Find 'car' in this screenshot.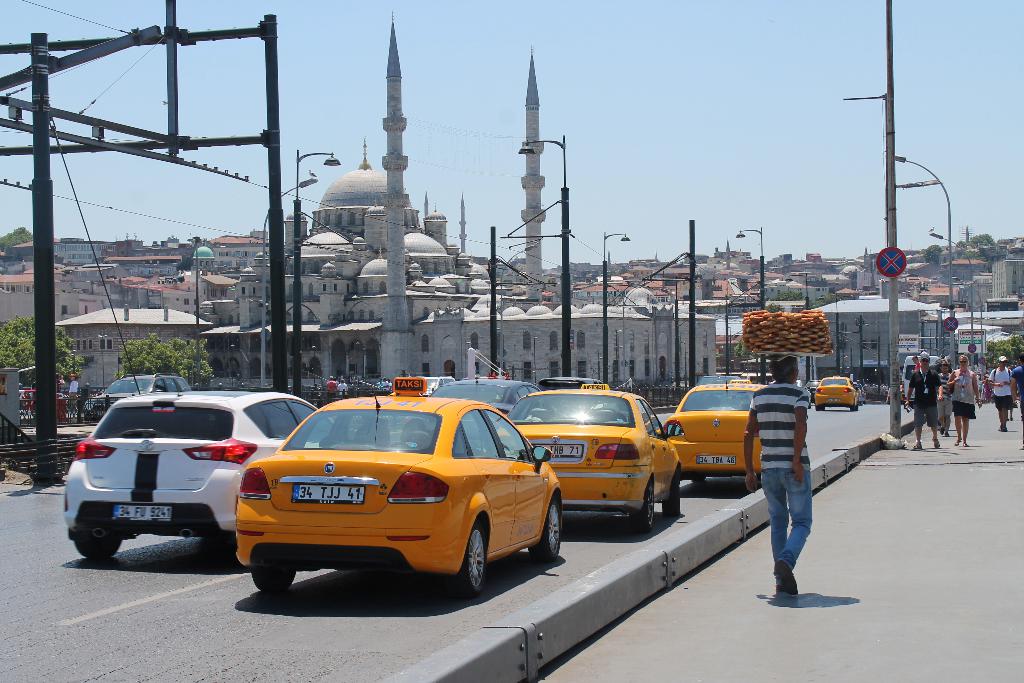
The bounding box for 'car' is <box>804,377,820,403</box>.
